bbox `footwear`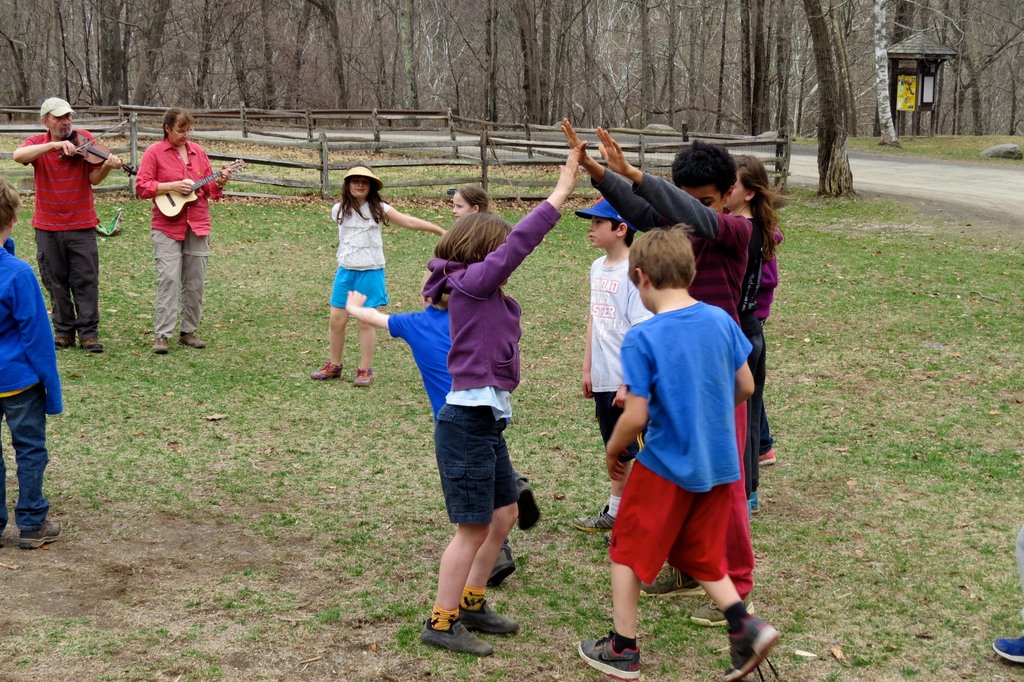
(758, 446, 778, 468)
